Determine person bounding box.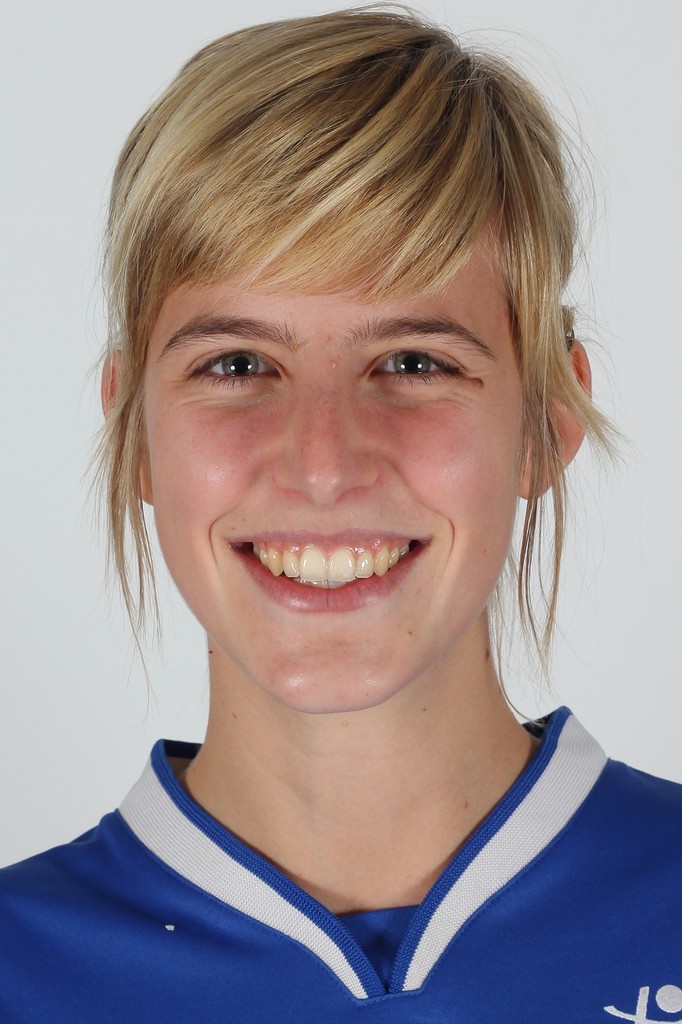
Determined: [x1=26, y1=4, x2=665, y2=1017].
